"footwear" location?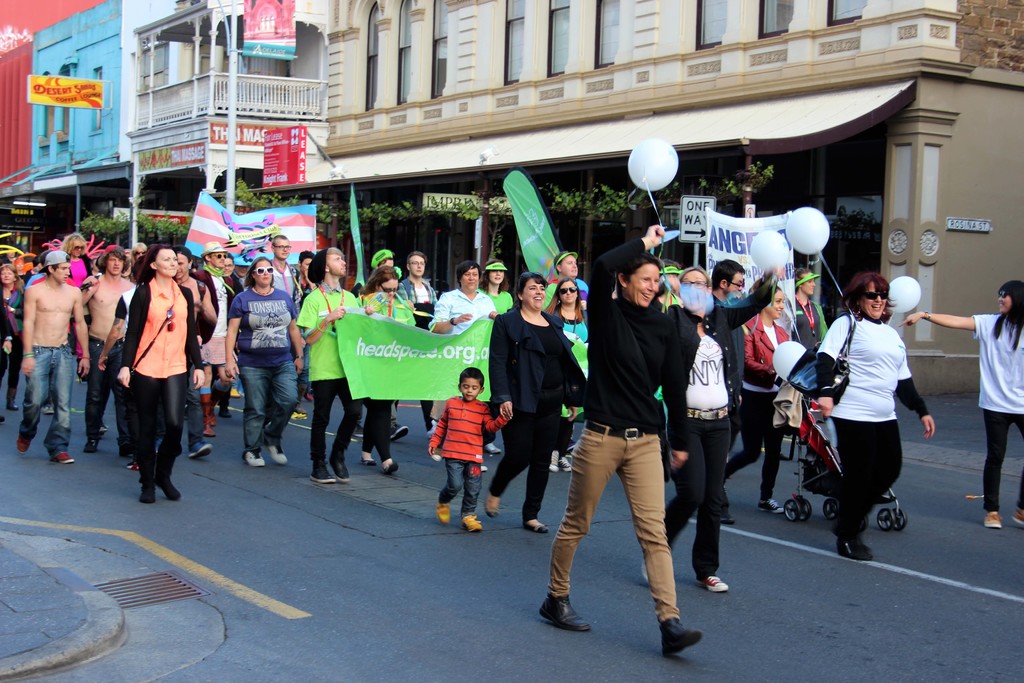
BBox(243, 441, 261, 467)
